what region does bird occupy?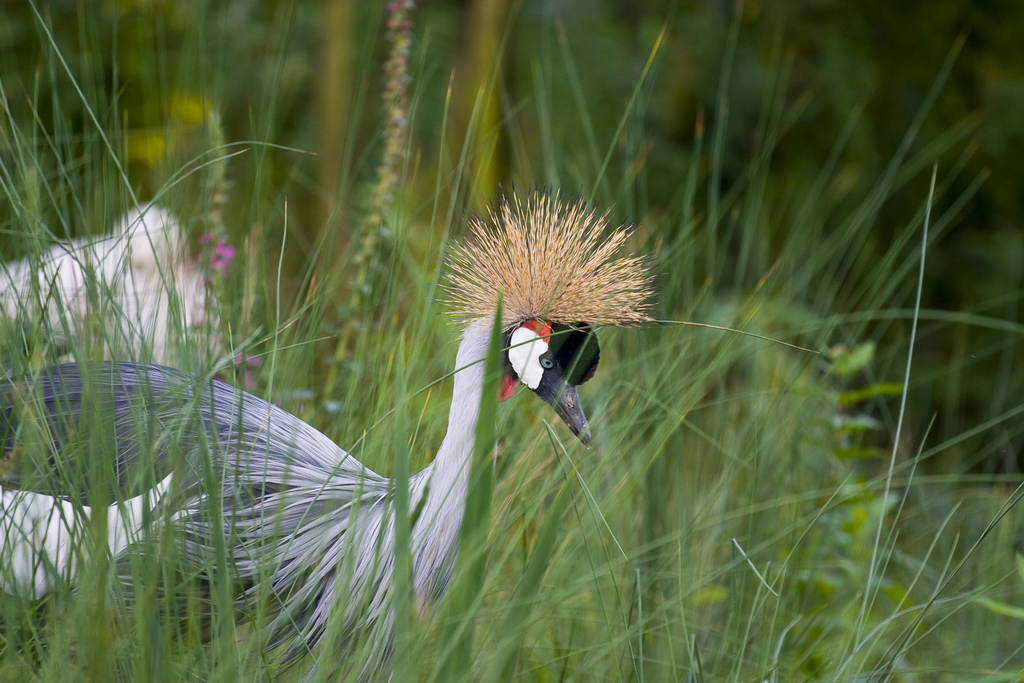
[0,171,671,682].
